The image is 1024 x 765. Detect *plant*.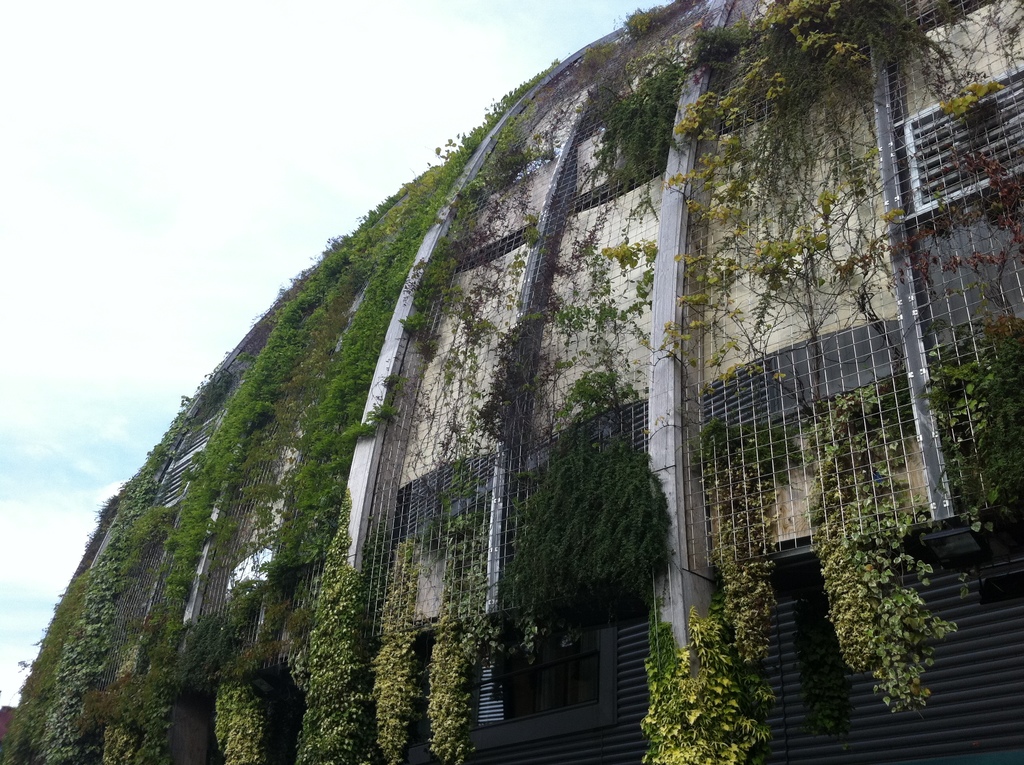
Detection: 442, 174, 490, 245.
